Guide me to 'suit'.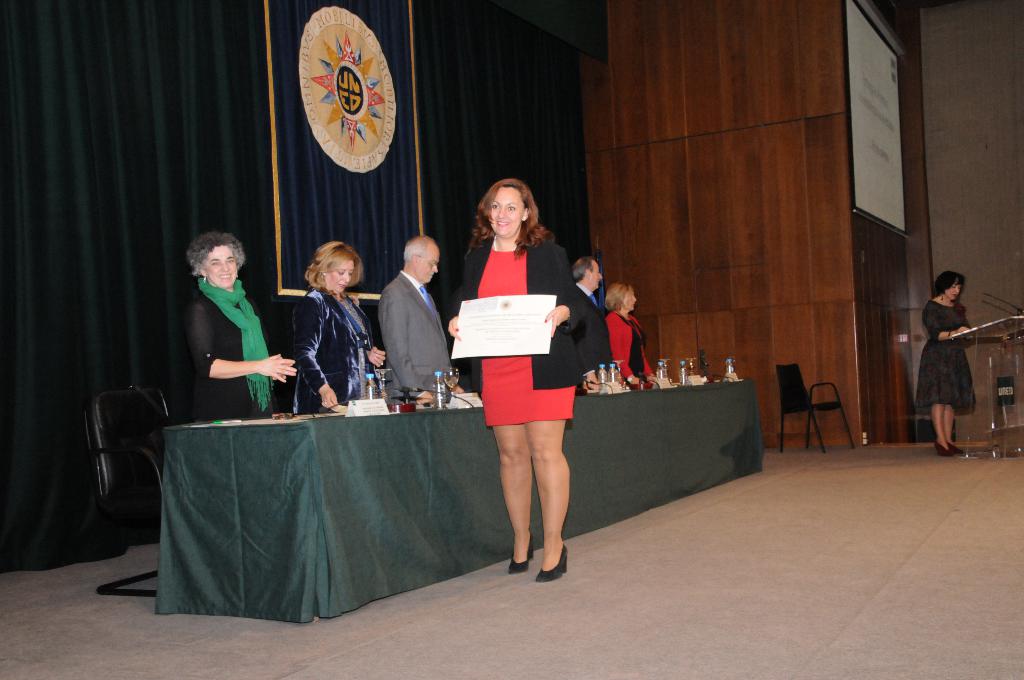
Guidance: 372 239 446 405.
